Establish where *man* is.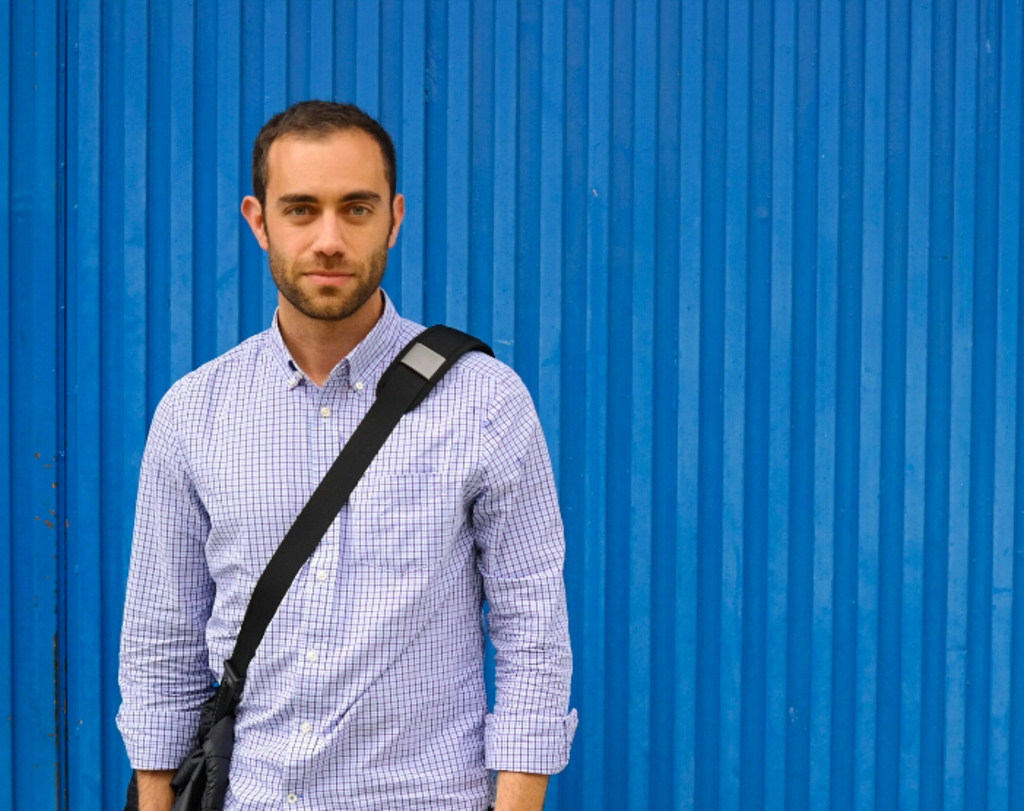
Established at bbox=[112, 98, 580, 810].
